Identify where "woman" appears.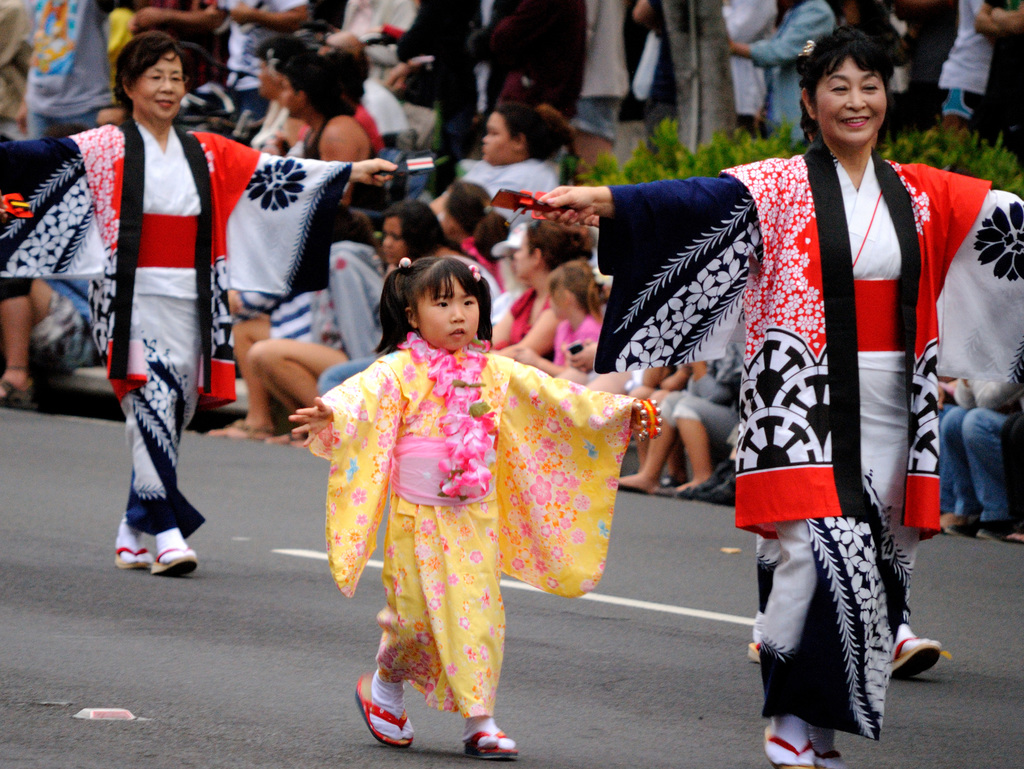
Appears at bbox=[0, 28, 399, 579].
